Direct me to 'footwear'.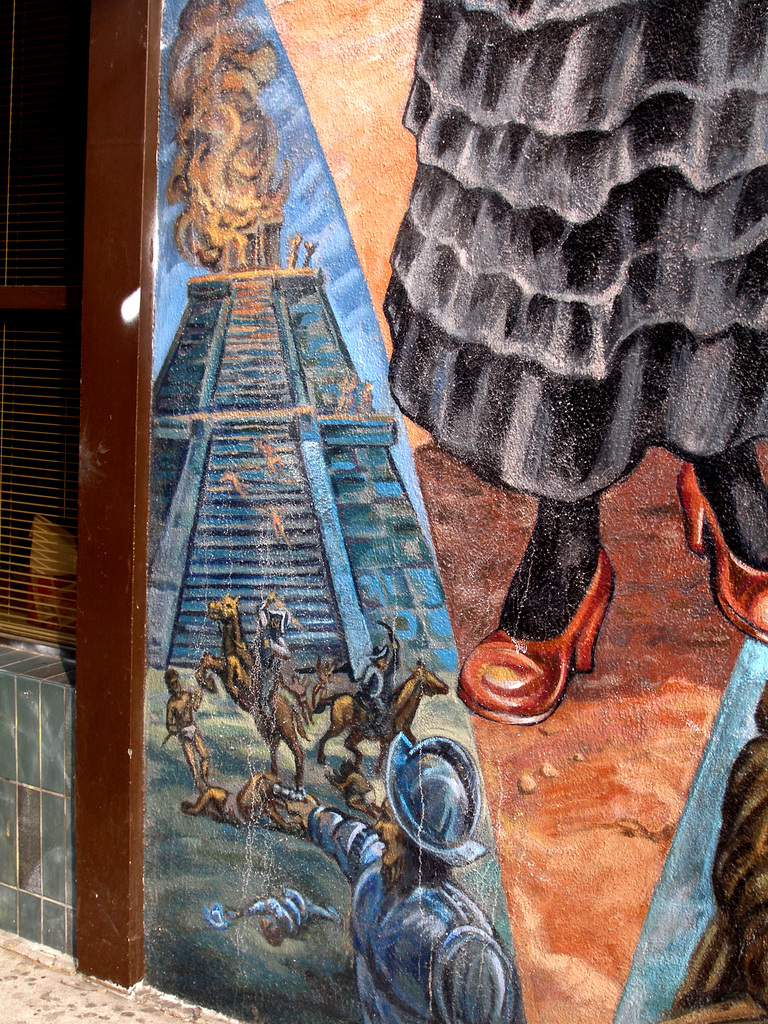
Direction: [458,543,617,727].
